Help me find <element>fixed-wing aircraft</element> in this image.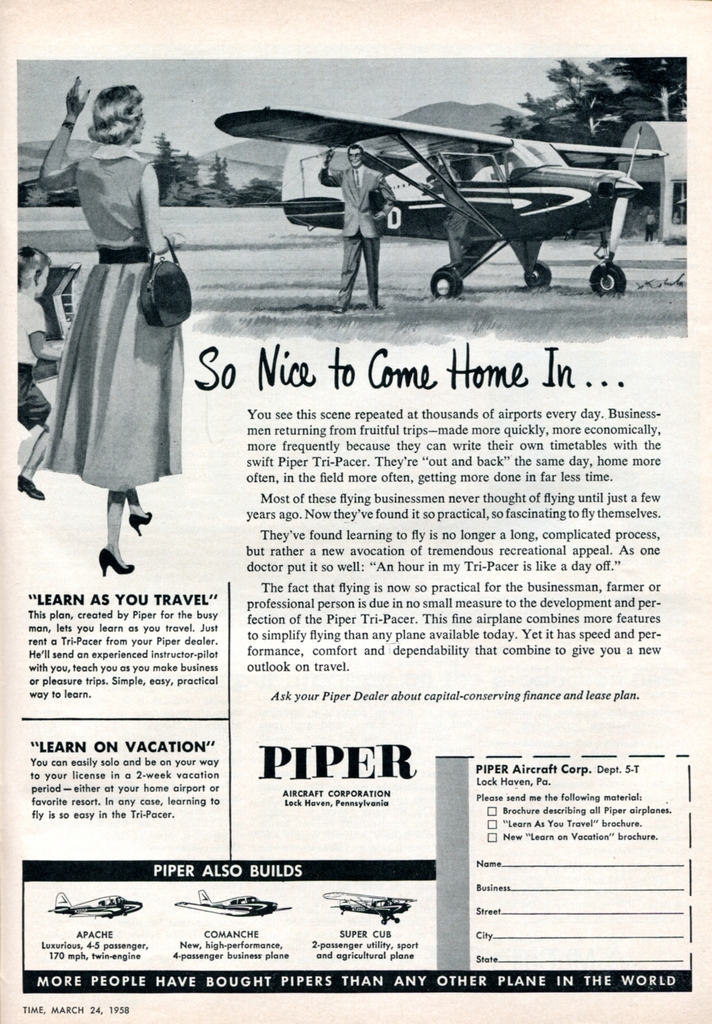
Found it: {"left": 322, "top": 884, "right": 413, "bottom": 927}.
